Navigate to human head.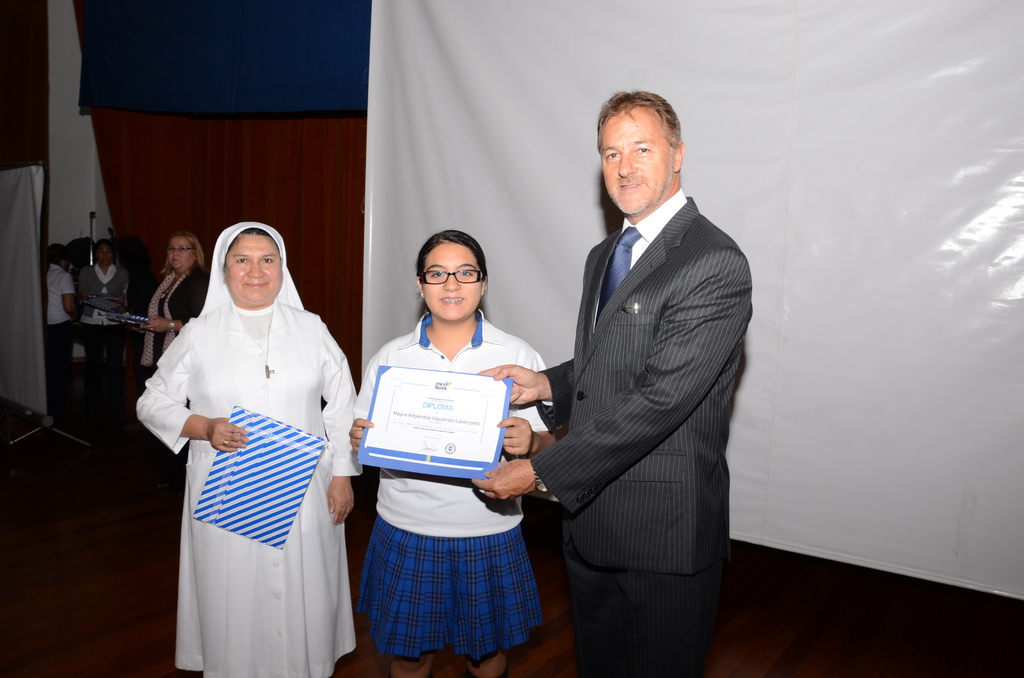
Navigation target: [x1=600, y1=88, x2=684, y2=214].
